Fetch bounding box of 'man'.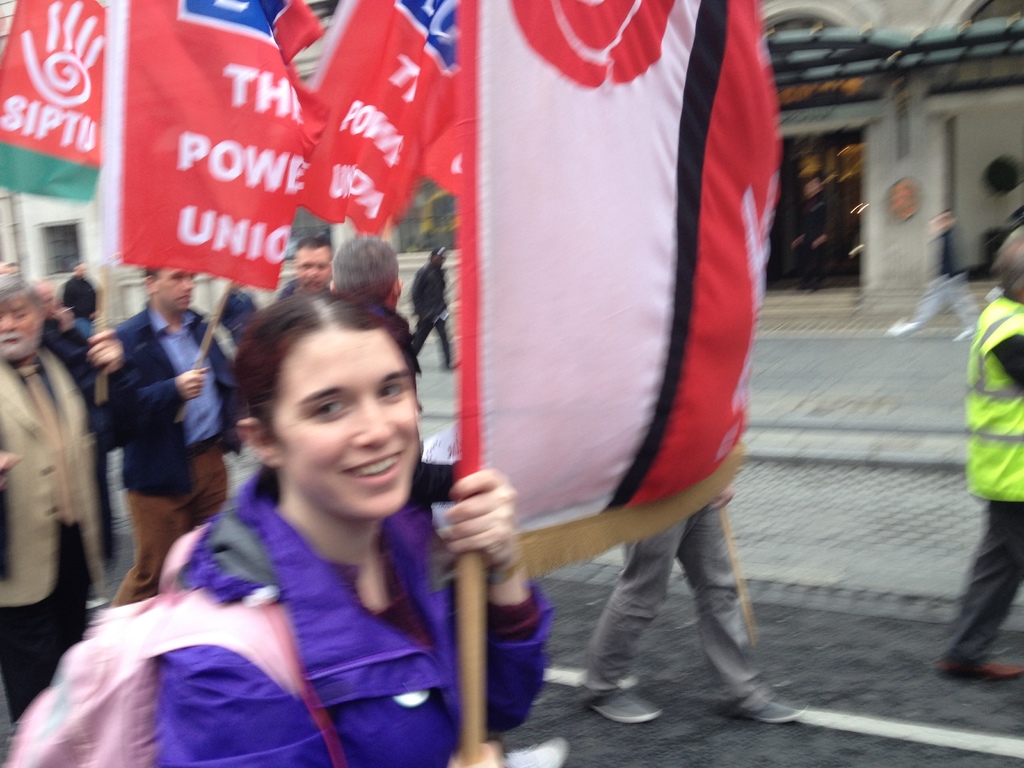
Bbox: 92:262:243:603.
